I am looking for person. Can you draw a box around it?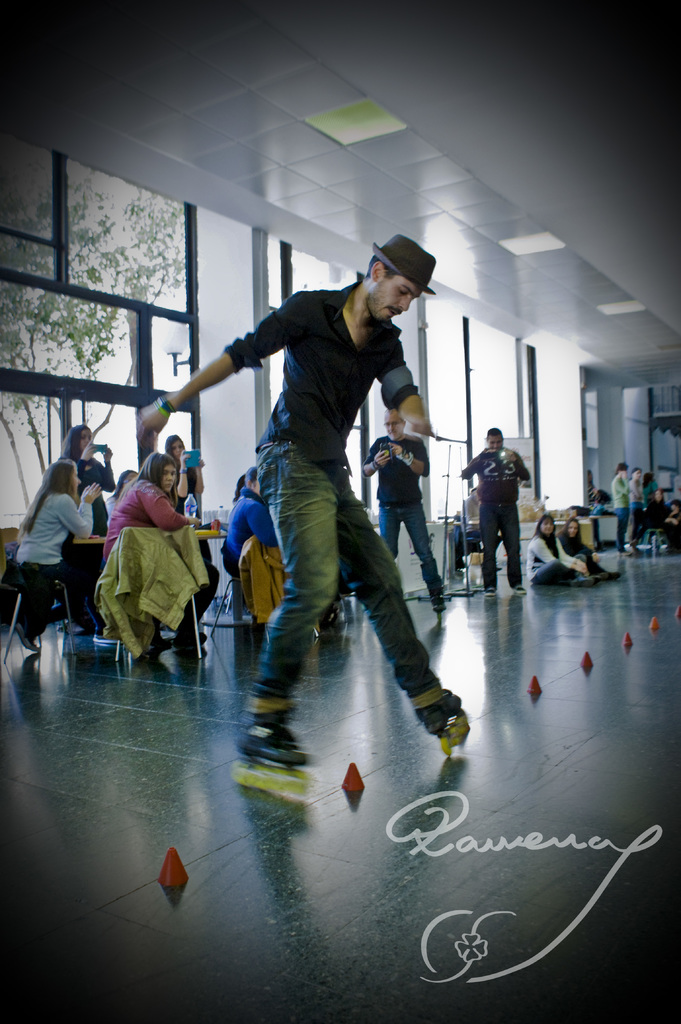
Sure, the bounding box is box(632, 467, 648, 563).
